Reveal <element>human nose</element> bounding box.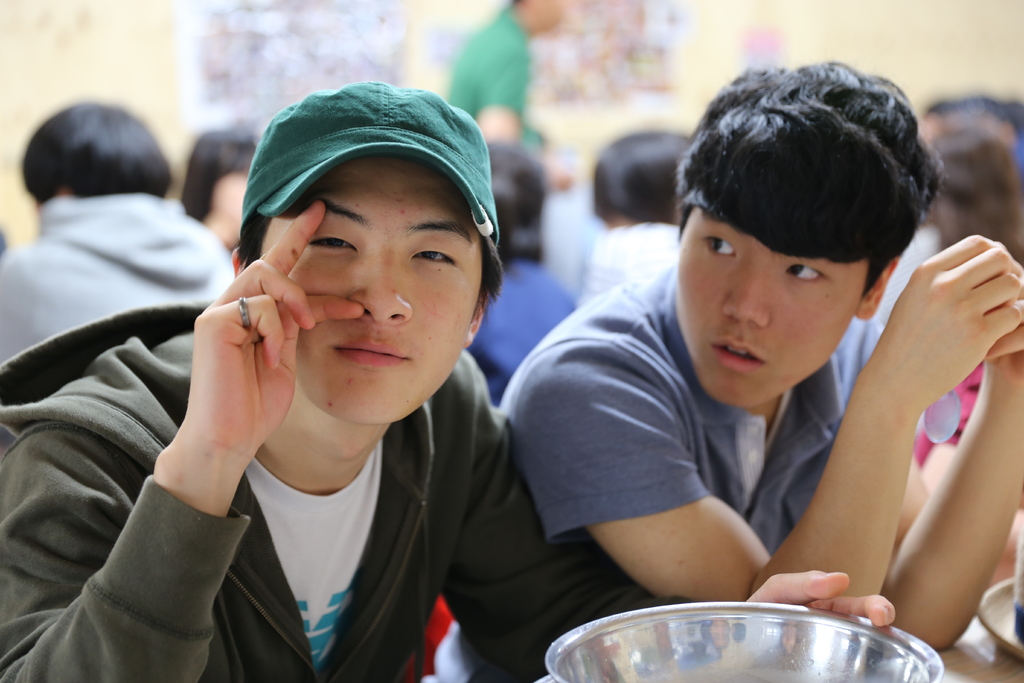
Revealed: 723:265:771:328.
